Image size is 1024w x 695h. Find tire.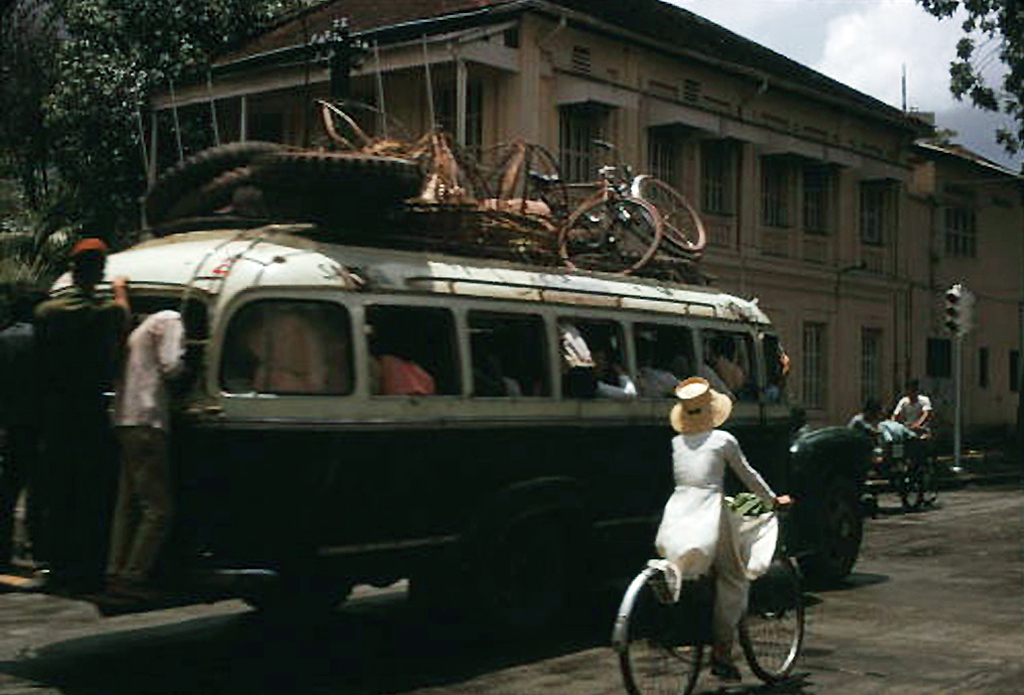
[left=259, top=156, right=424, bottom=192].
